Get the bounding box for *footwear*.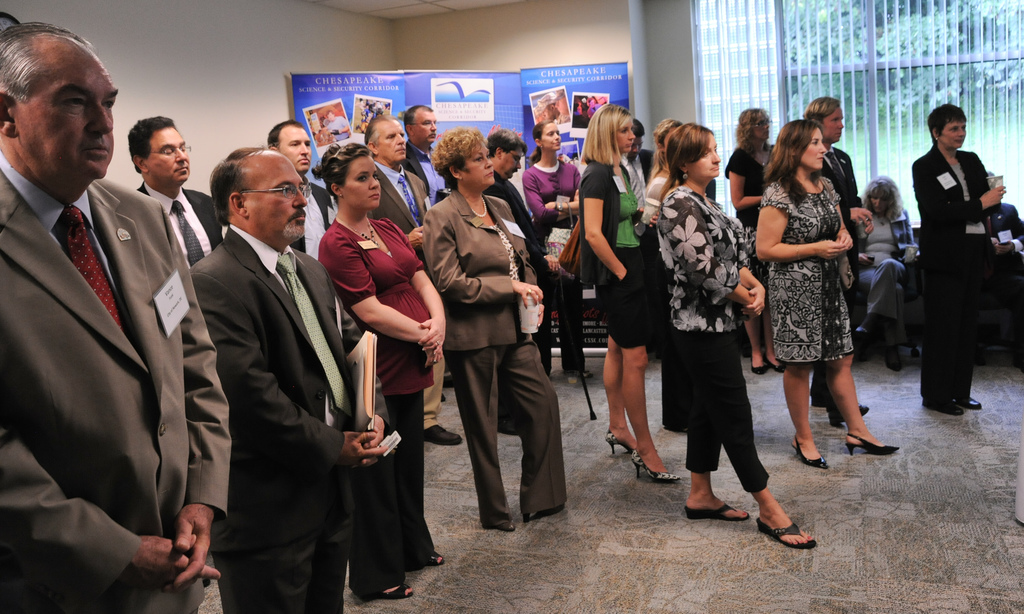
<box>684,504,743,517</box>.
